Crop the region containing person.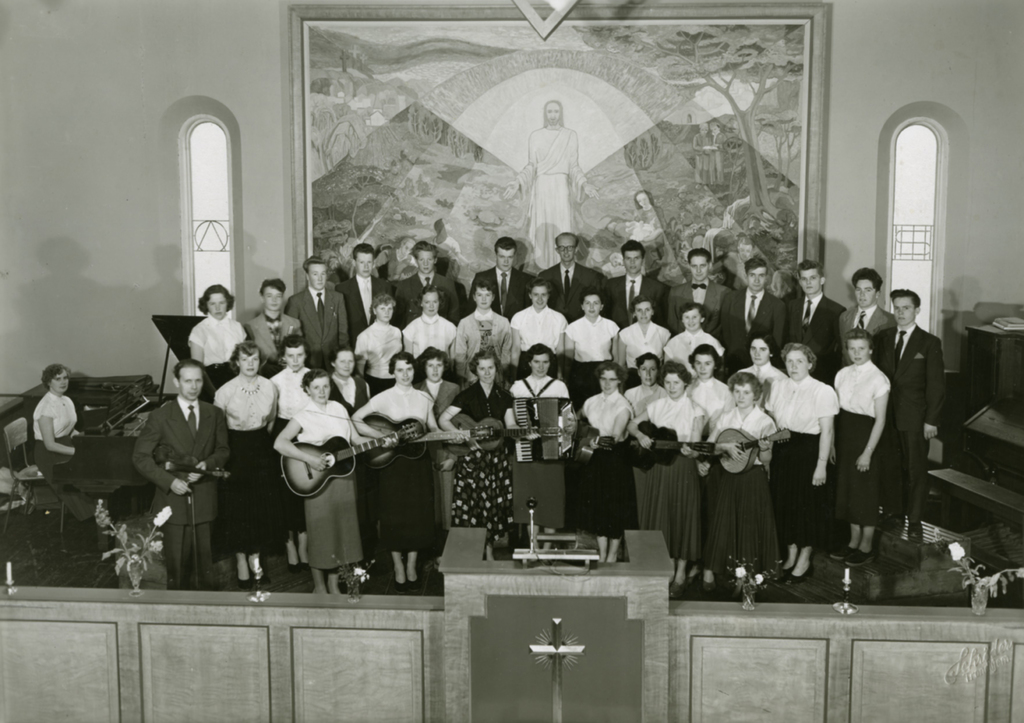
Crop region: rect(425, 347, 464, 544).
